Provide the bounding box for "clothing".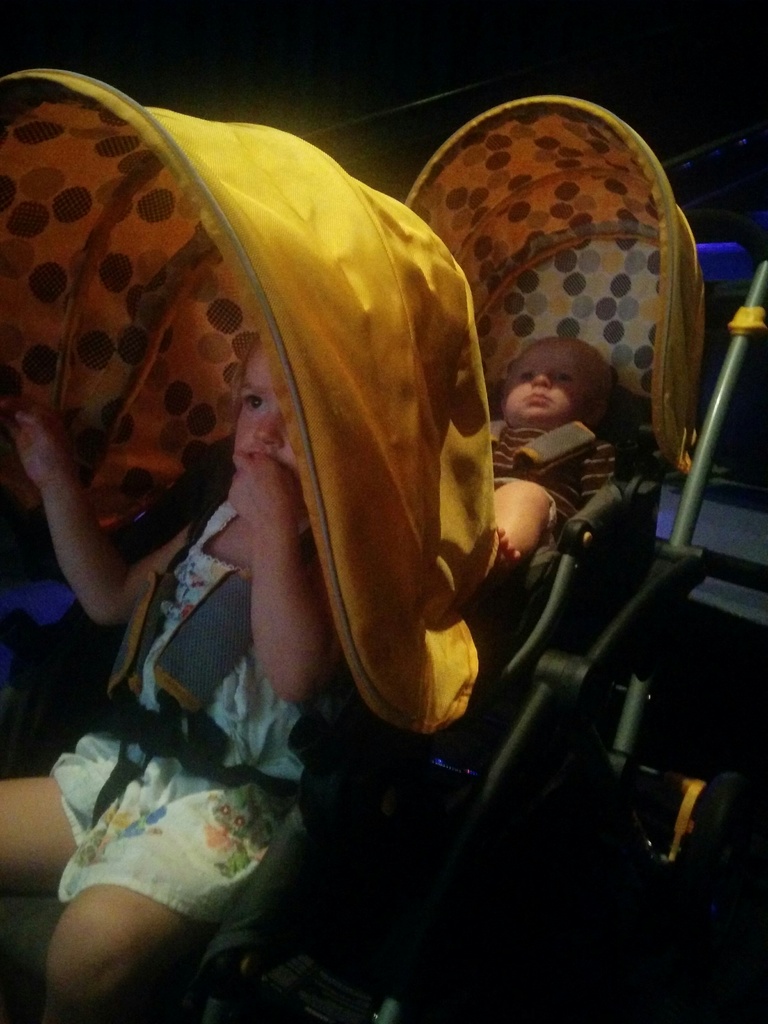
(left=474, top=413, right=619, bottom=547).
